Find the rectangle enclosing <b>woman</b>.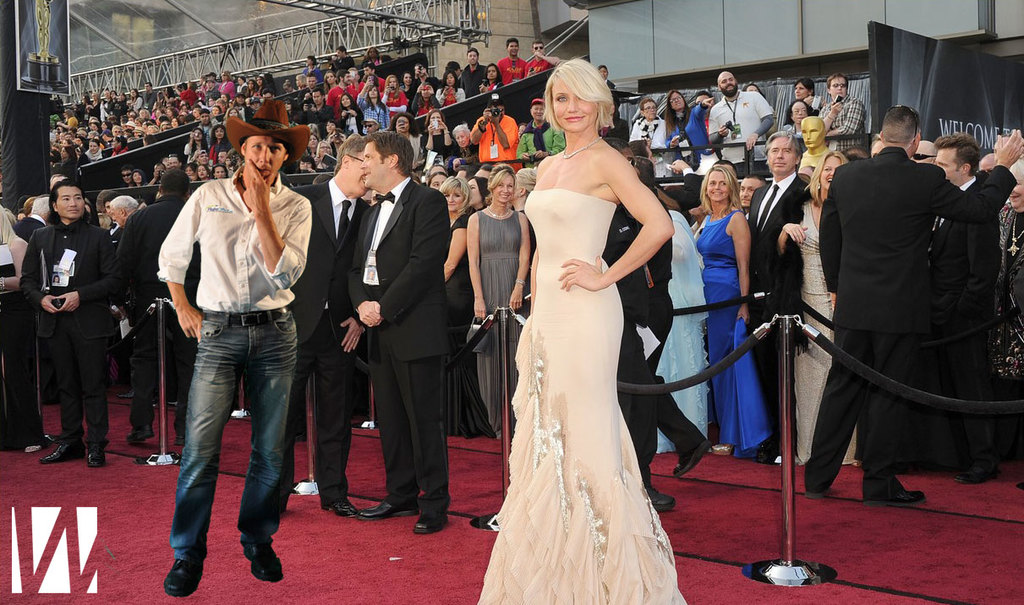
rect(297, 152, 313, 173).
